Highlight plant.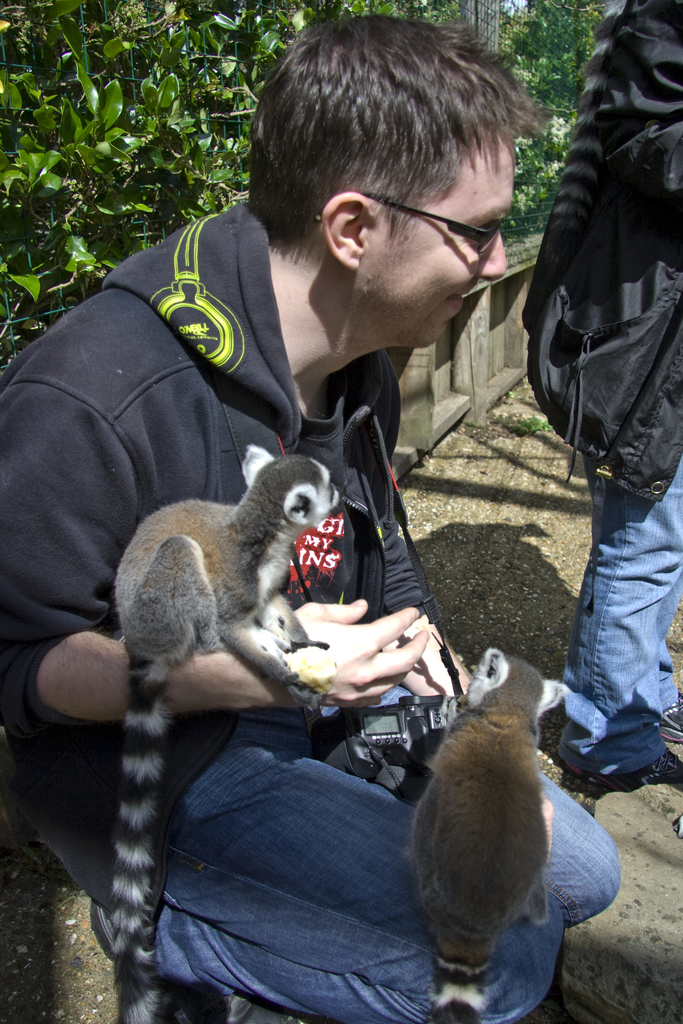
Highlighted region: x1=494 y1=400 x2=548 y2=434.
